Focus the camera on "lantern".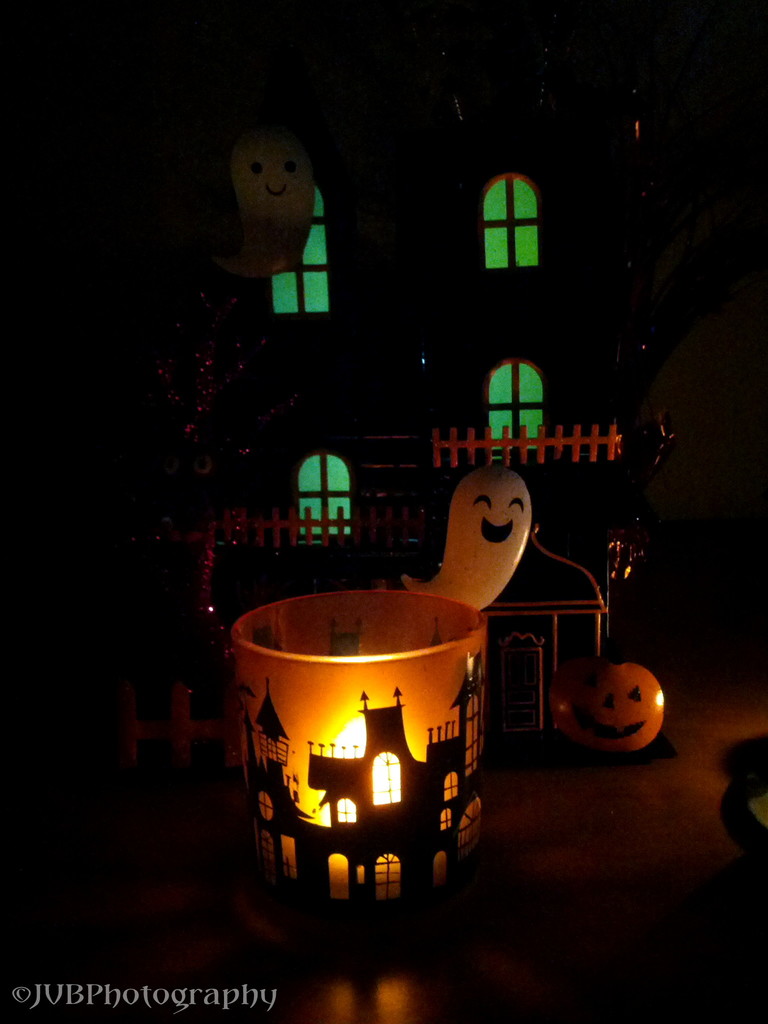
Focus region: 232,593,479,902.
